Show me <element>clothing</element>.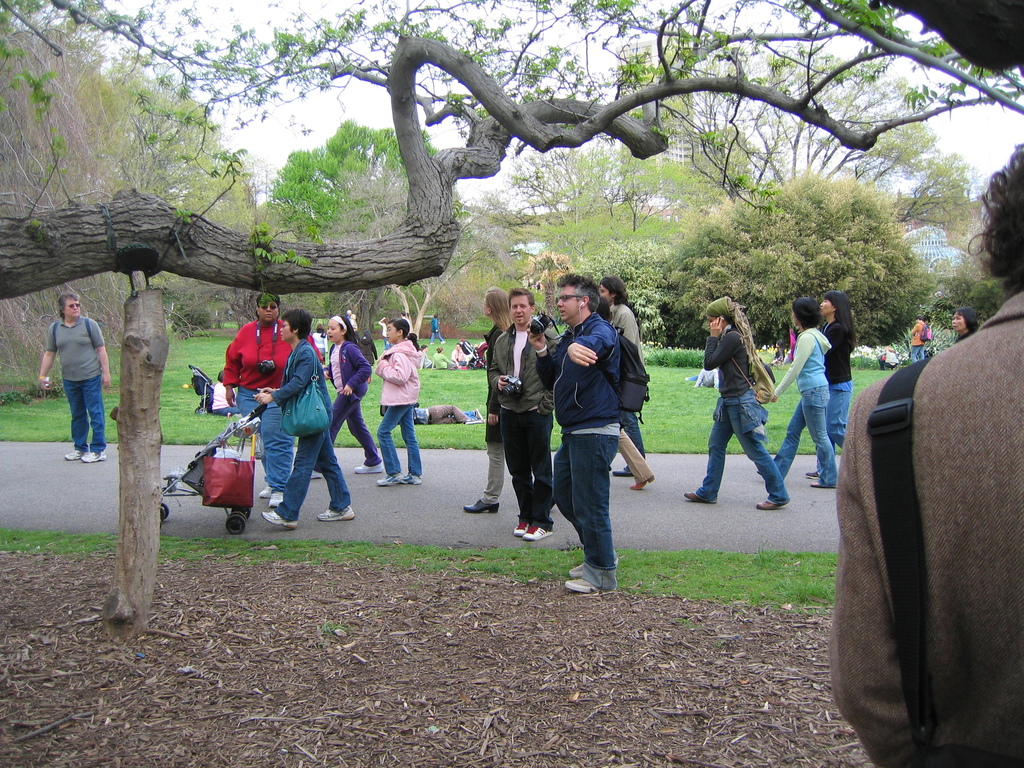
<element>clothing</element> is here: <bbox>330, 338, 371, 399</bbox>.
